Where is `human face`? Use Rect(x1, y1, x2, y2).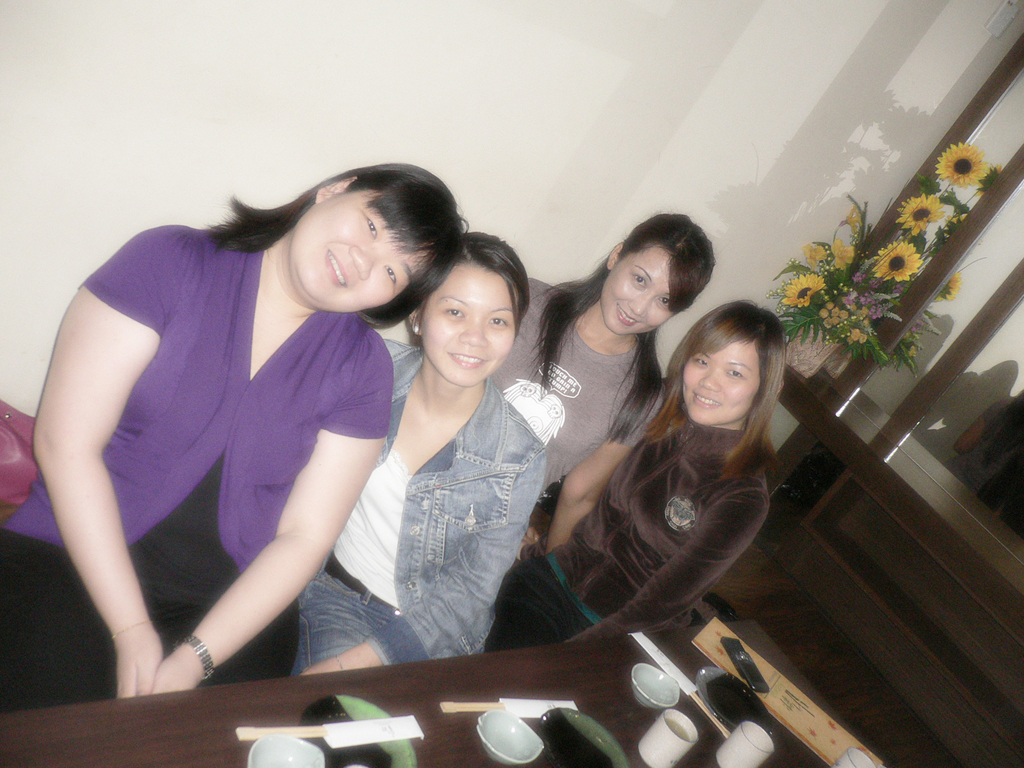
Rect(424, 268, 518, 387).
